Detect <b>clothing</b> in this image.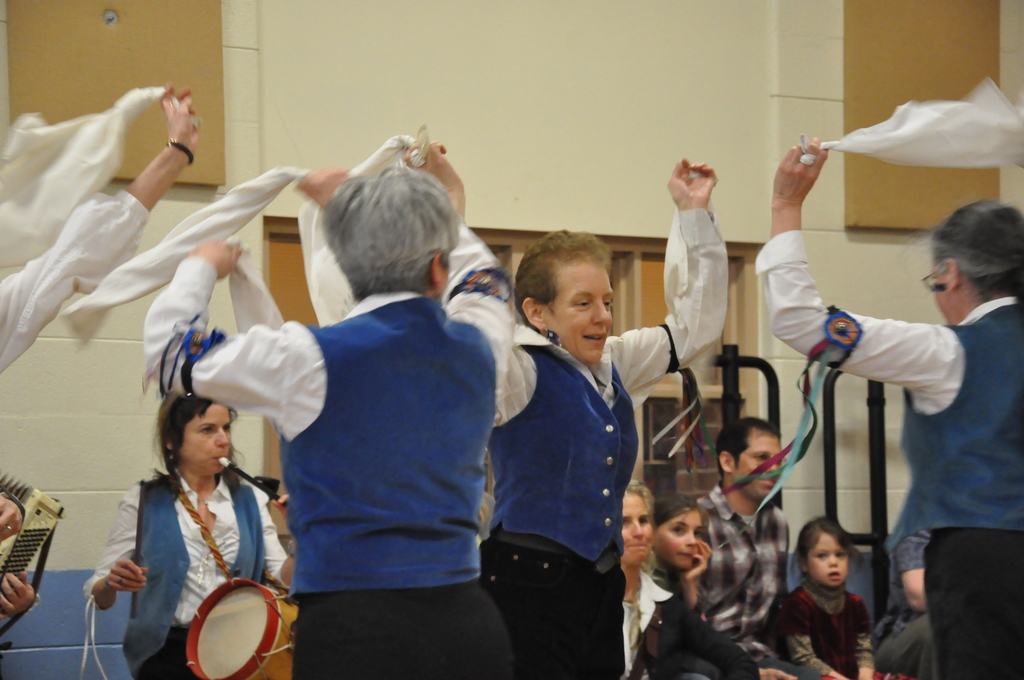
Detection: (x1=685, y1=486, x2=794, y2=679).
